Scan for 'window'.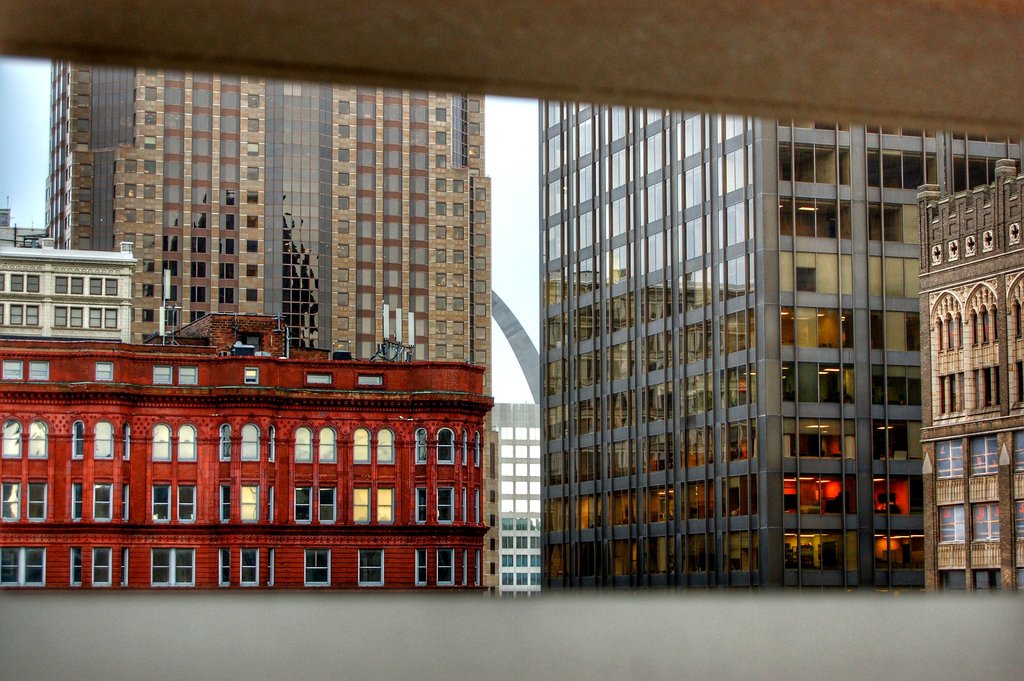
Scan result: rect(219, 486, 227, 525).
